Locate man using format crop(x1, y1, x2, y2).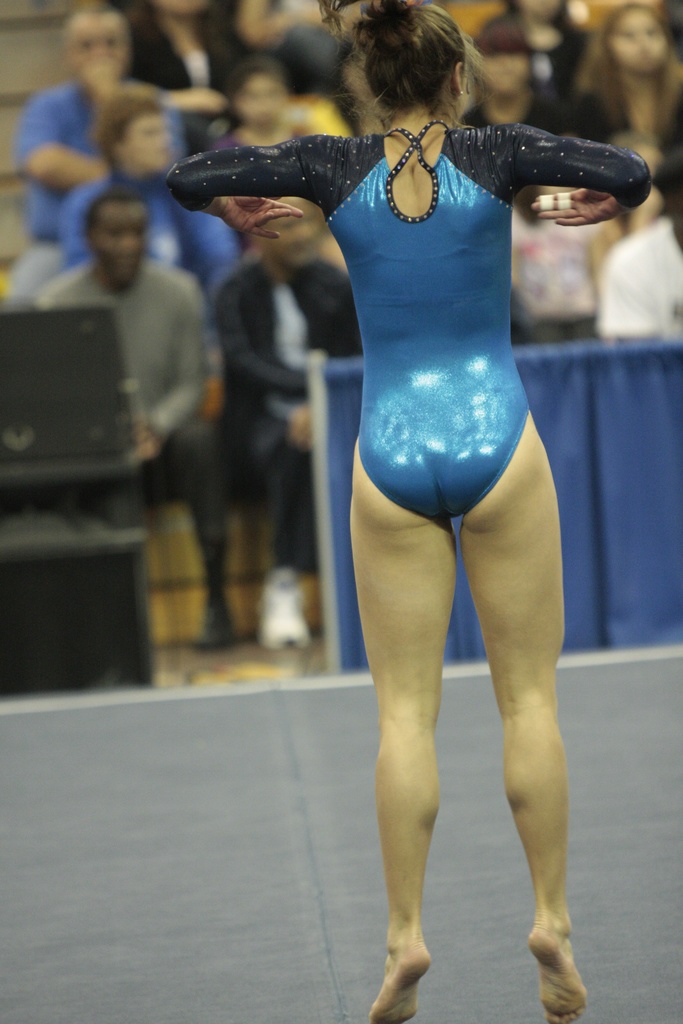
crop(10, 198, 245, 654).
